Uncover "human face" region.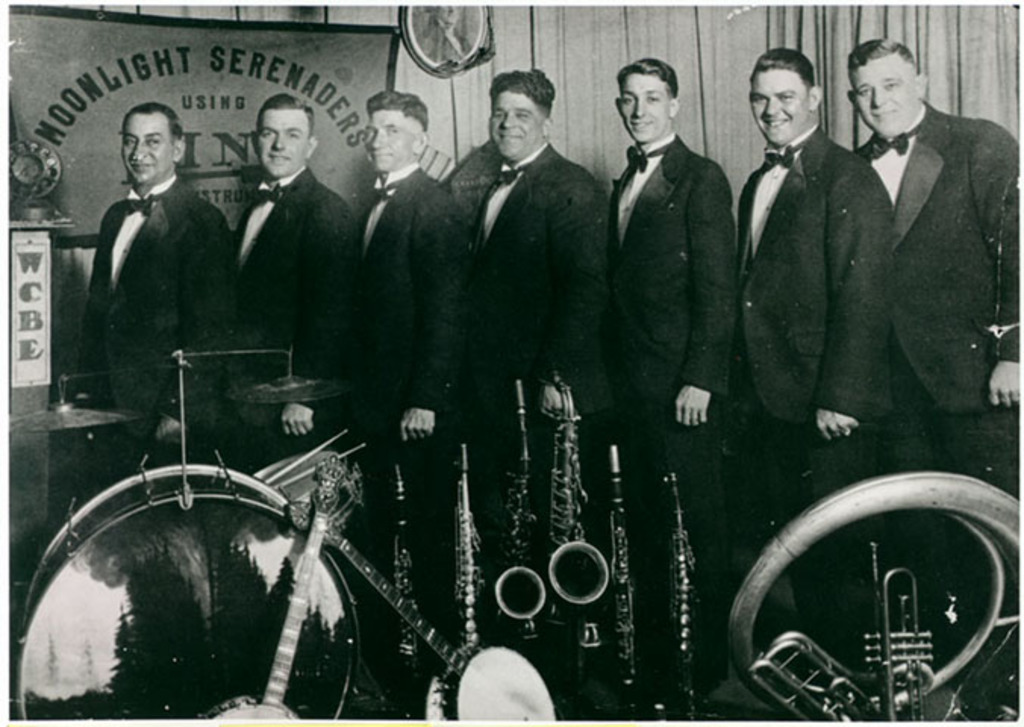
Uncovered: {"x1": 258, "y1": 106, "x2": 308, "y2": 177}.
